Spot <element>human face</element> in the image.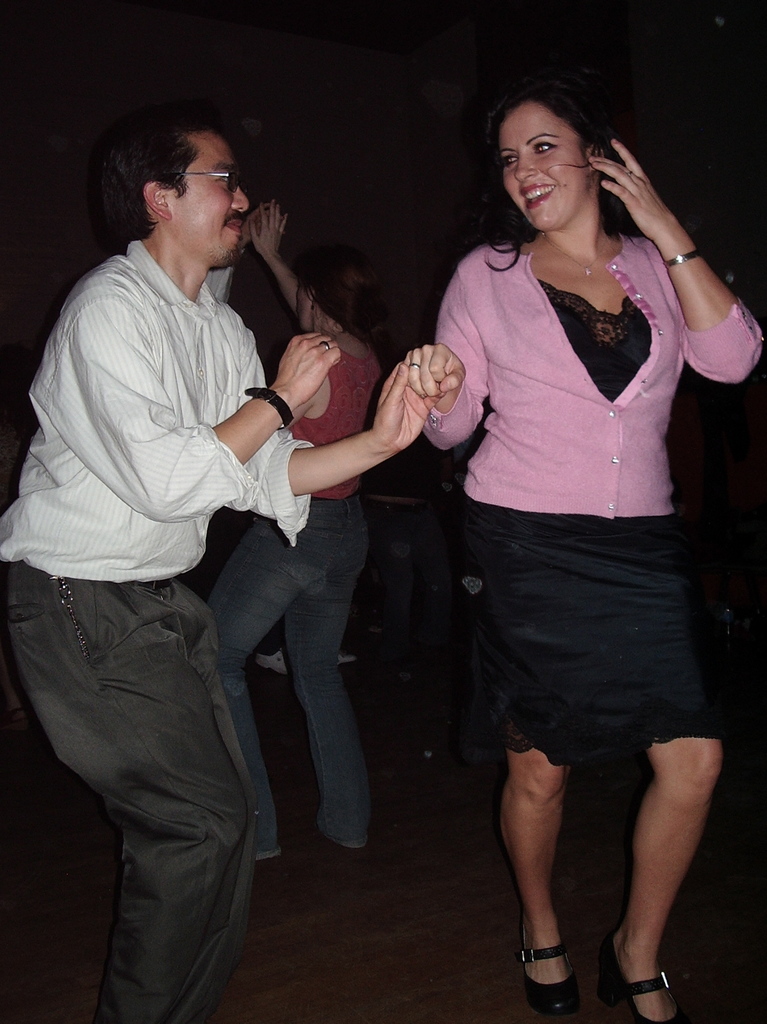
<element>human face</element> found at 166:125:254:271.
